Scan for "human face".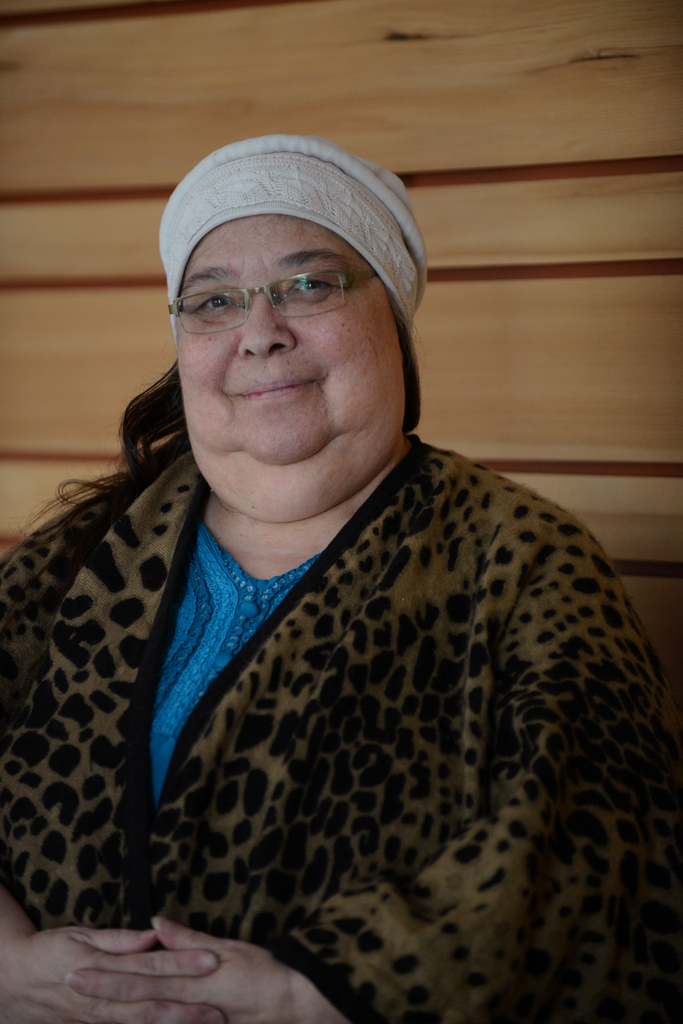
Scan result: <box>170,214,403,463</box>.
